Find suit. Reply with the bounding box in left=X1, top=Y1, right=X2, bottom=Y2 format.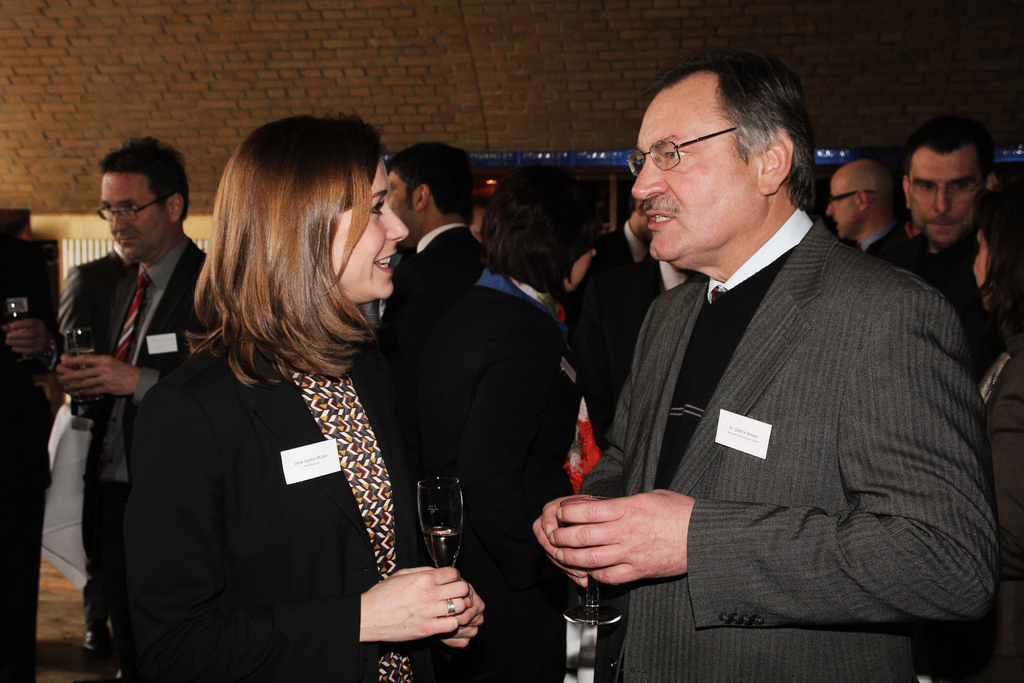
left=557, top=260, right=691, bottom=445.
